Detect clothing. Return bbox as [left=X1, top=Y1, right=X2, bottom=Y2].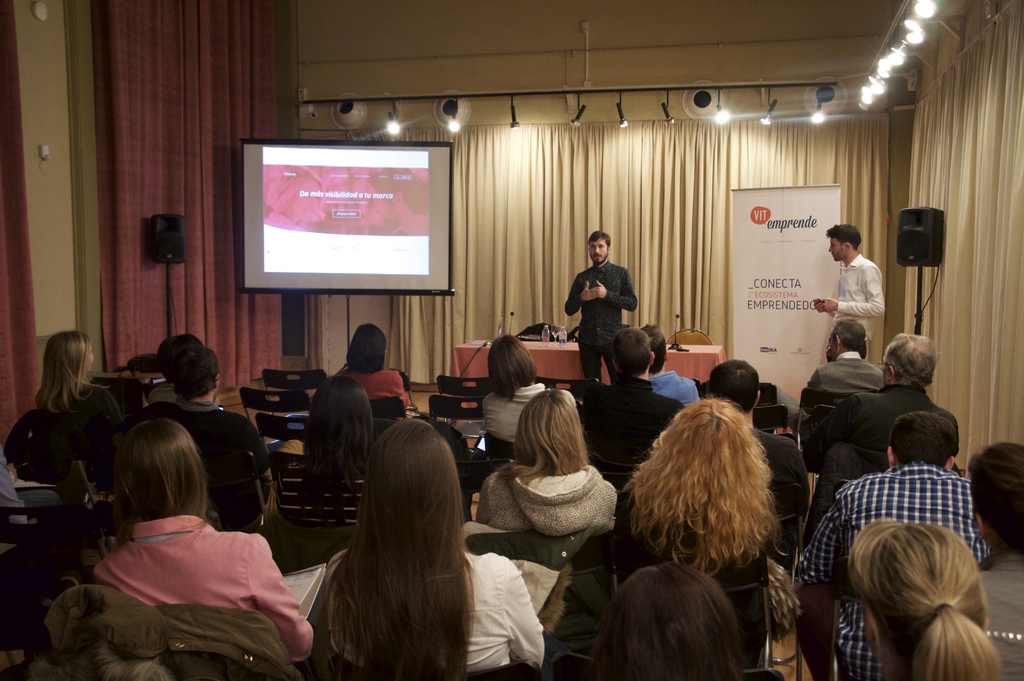
[left=963, top=548, right=1023, bottom=680].
